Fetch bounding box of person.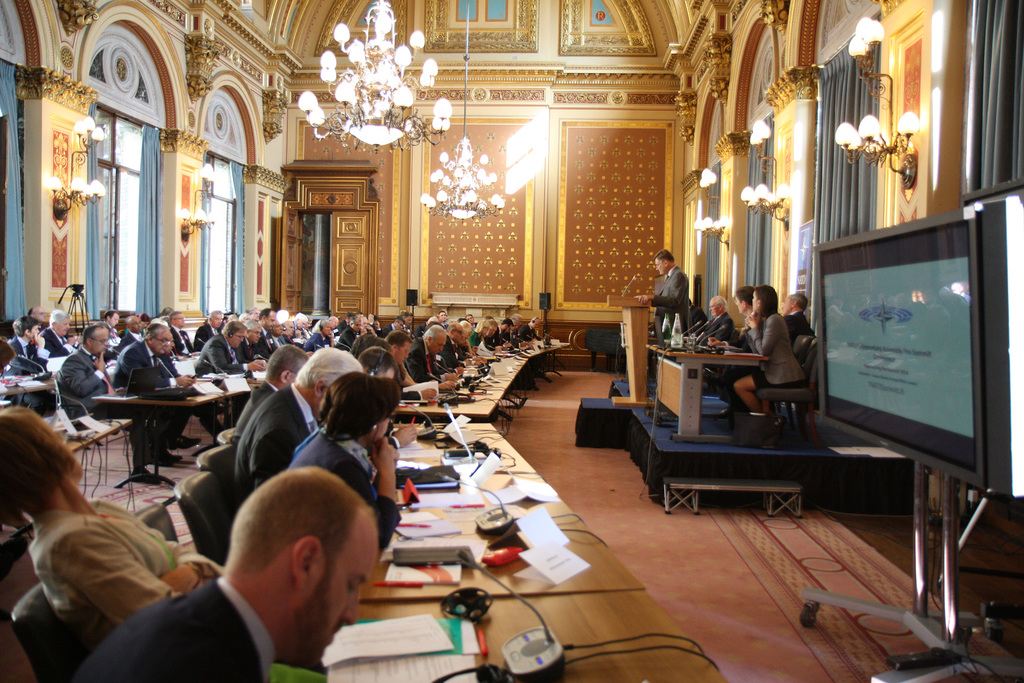
Bbox: [x1=639, y1=248, x2=690, y2=330].
